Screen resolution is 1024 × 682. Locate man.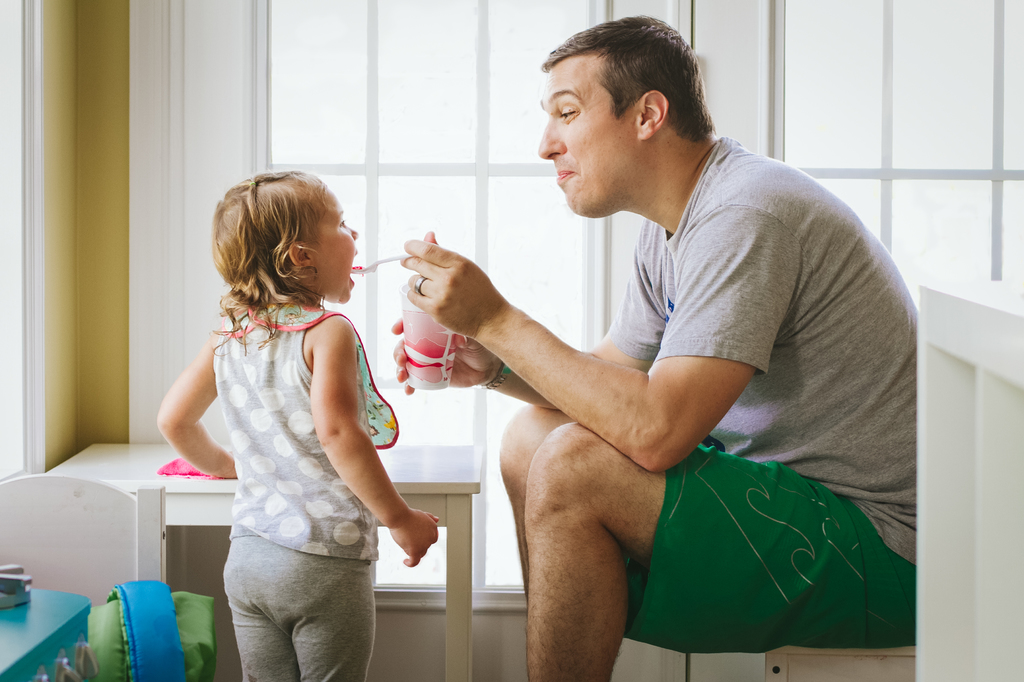
367/45/925/662.
